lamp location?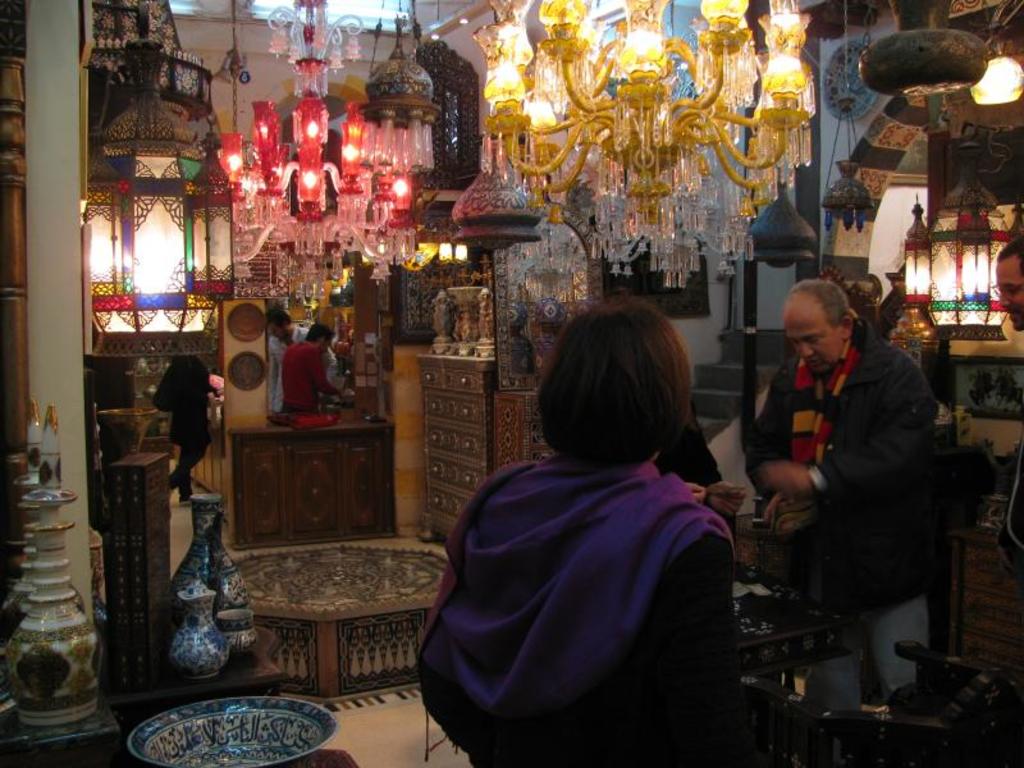
bbox(858, 0, 989, 99)
